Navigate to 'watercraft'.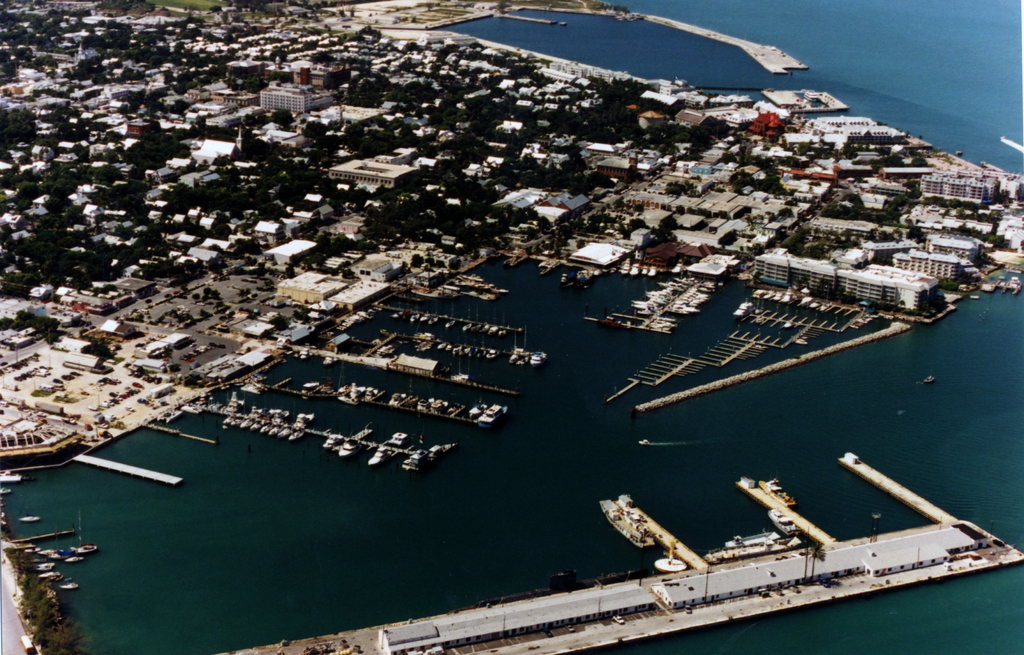
Navigation target: x1=54 y1=578 x2=78 y2=586.
